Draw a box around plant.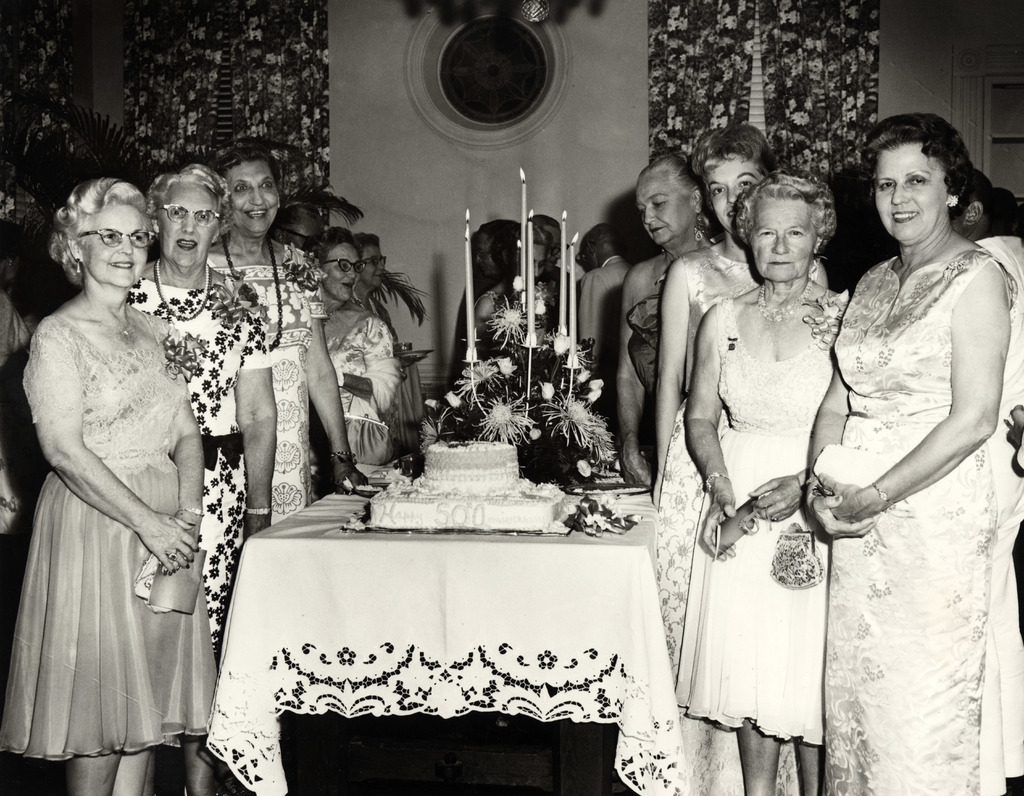
pyautogui.locateOnScreen(470, 386, 536, 446).
